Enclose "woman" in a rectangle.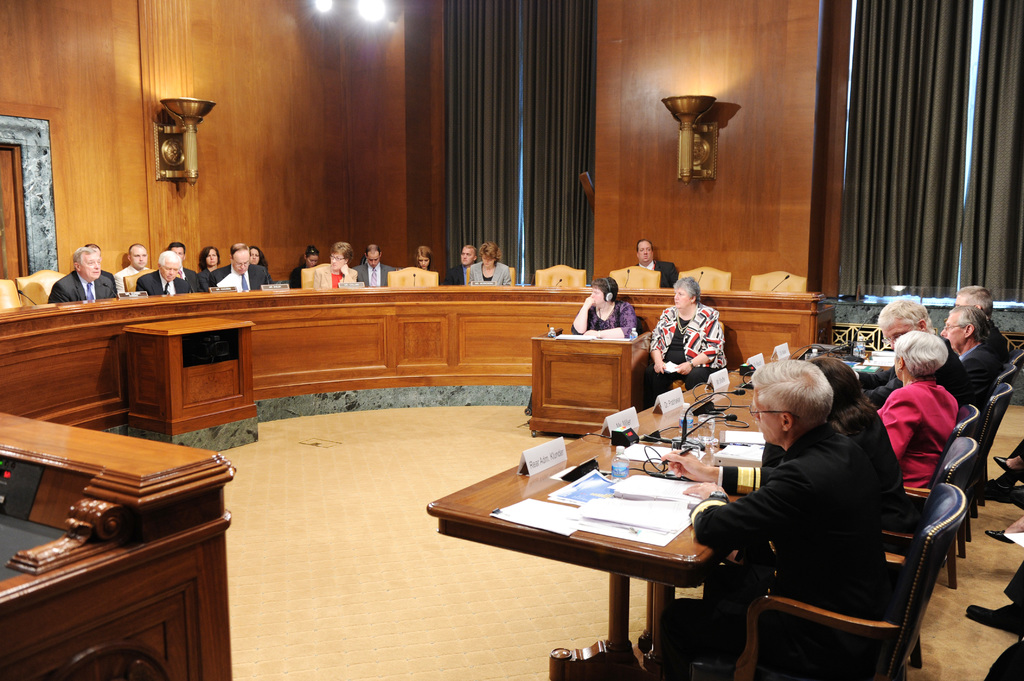
{"x1": 413, "y1": 244, "x2": 433, "y2": 271}.
